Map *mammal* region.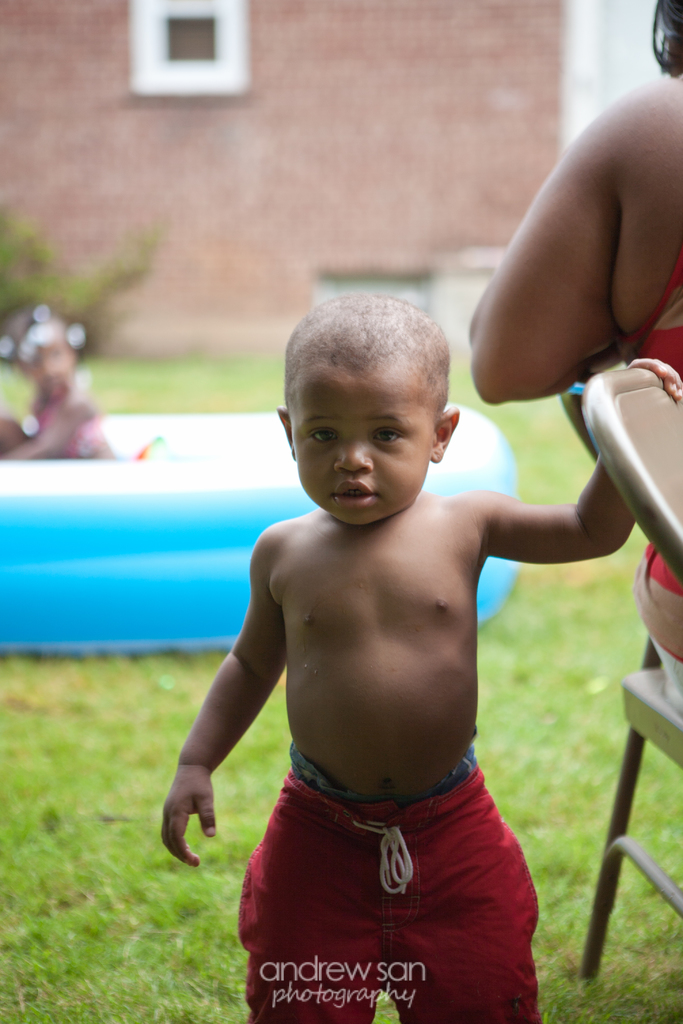
Mapped to <box>152,320,622,961</box>.
